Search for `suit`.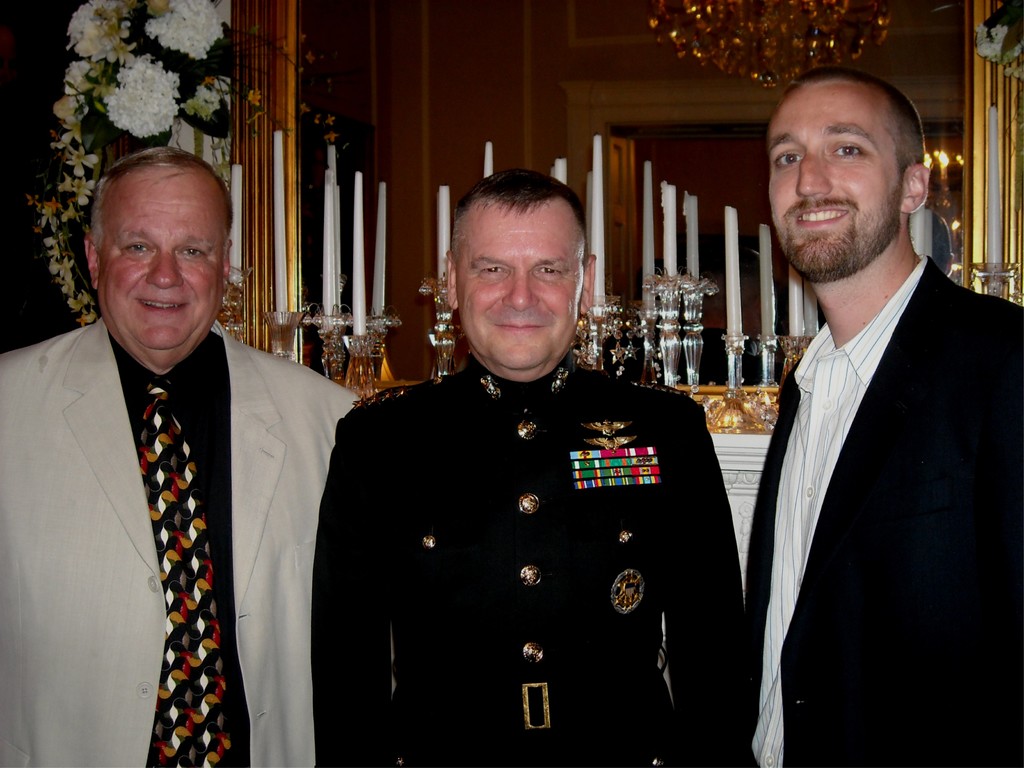
Found at rect(733, 252, 1023, 767).
